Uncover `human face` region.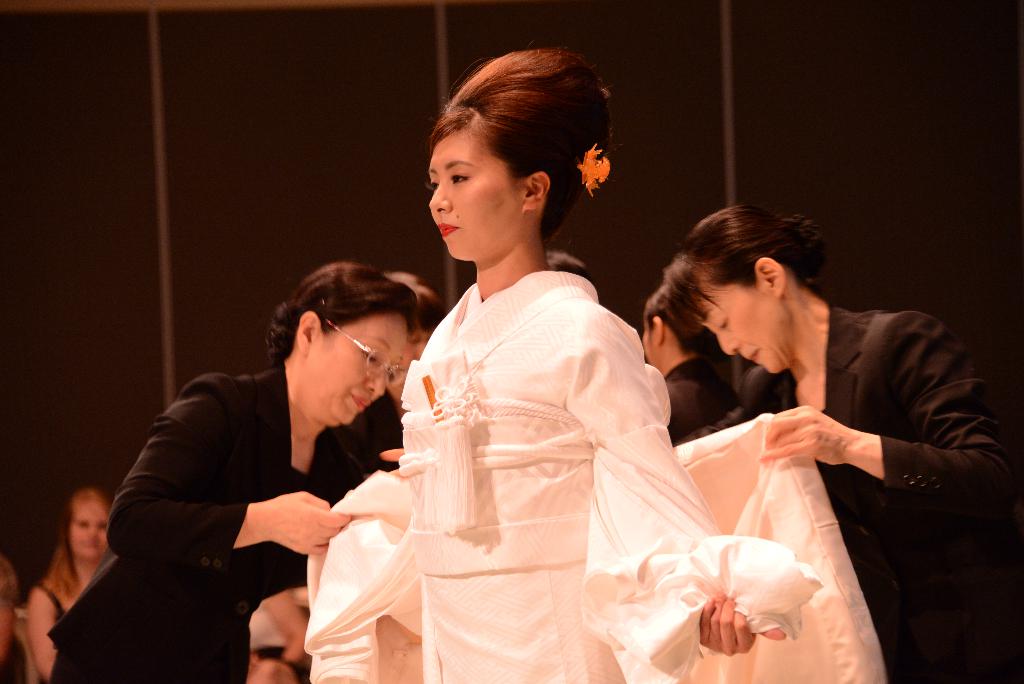
Uncovered: <bbox>410, 329, 433, 361</bbox>.
